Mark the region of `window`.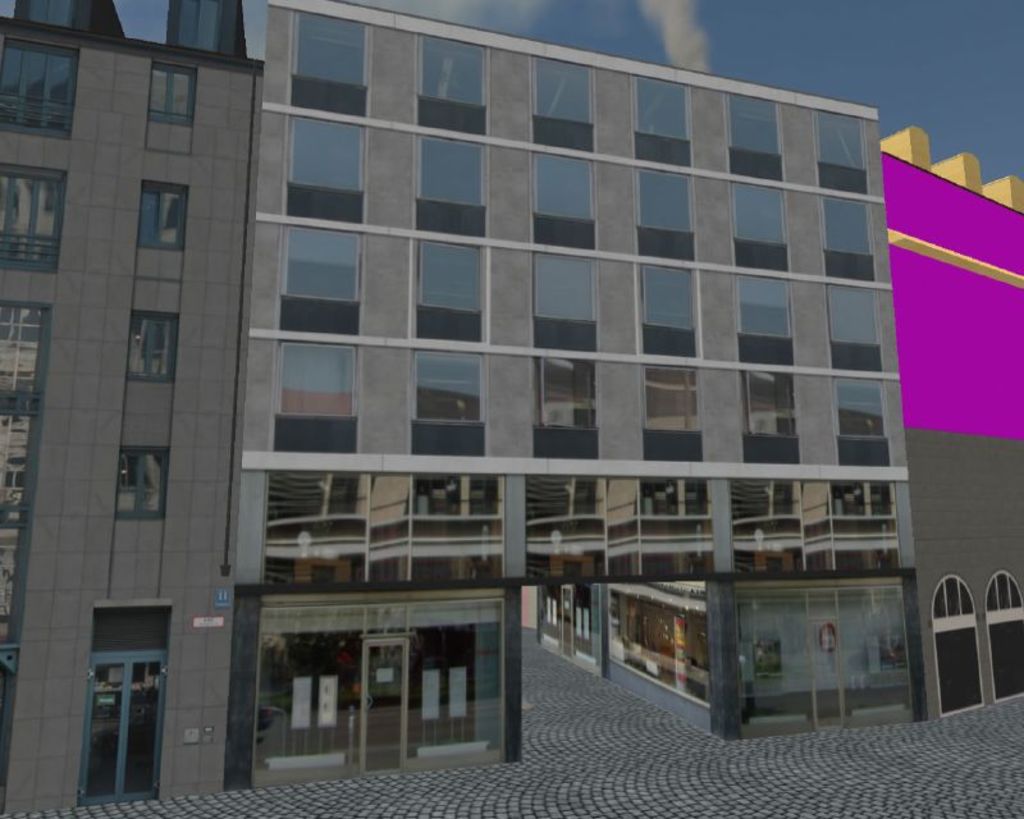
Region: <region>933, 577, 975, 617</region>.
